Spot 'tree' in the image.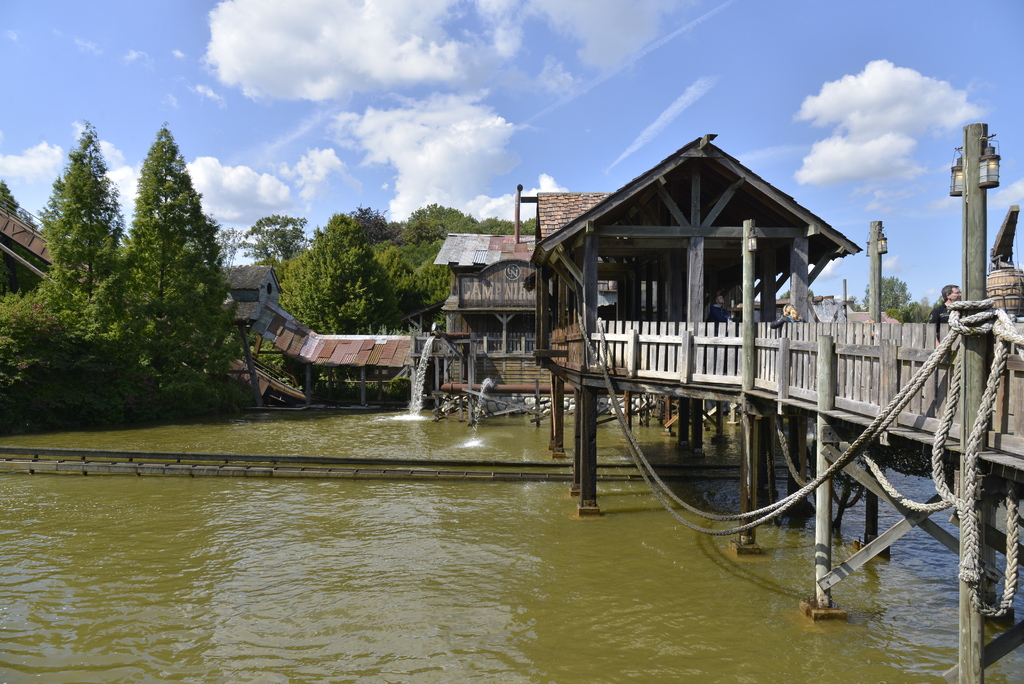
'tree' found at bbox(859, 276, 929, 323).
